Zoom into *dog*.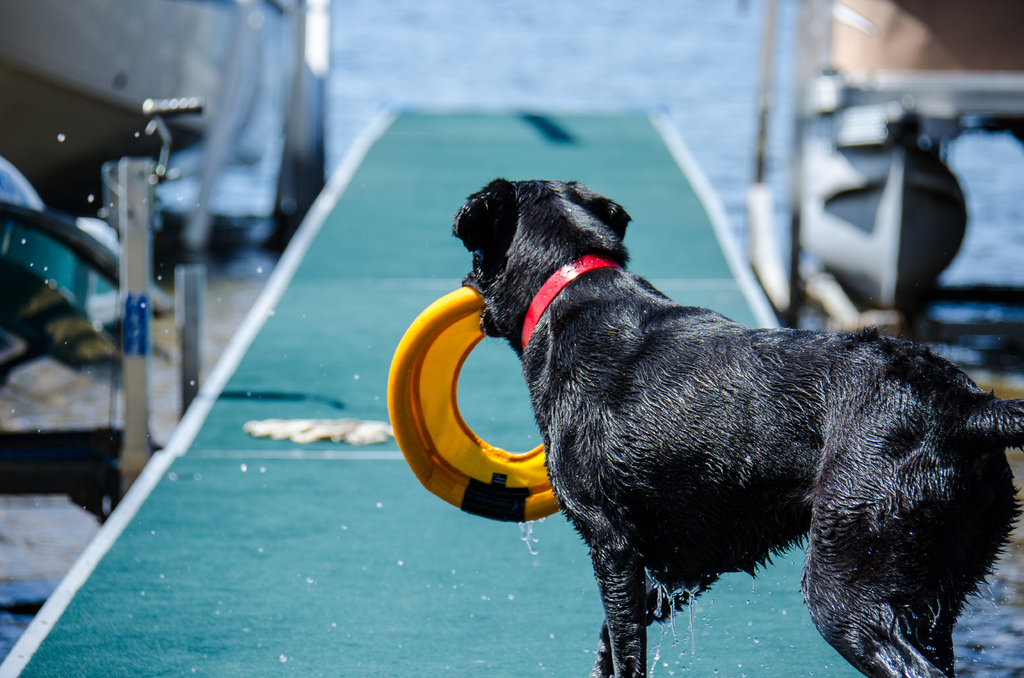
Zoom target: bbox(447, 176, 1023, 677).
